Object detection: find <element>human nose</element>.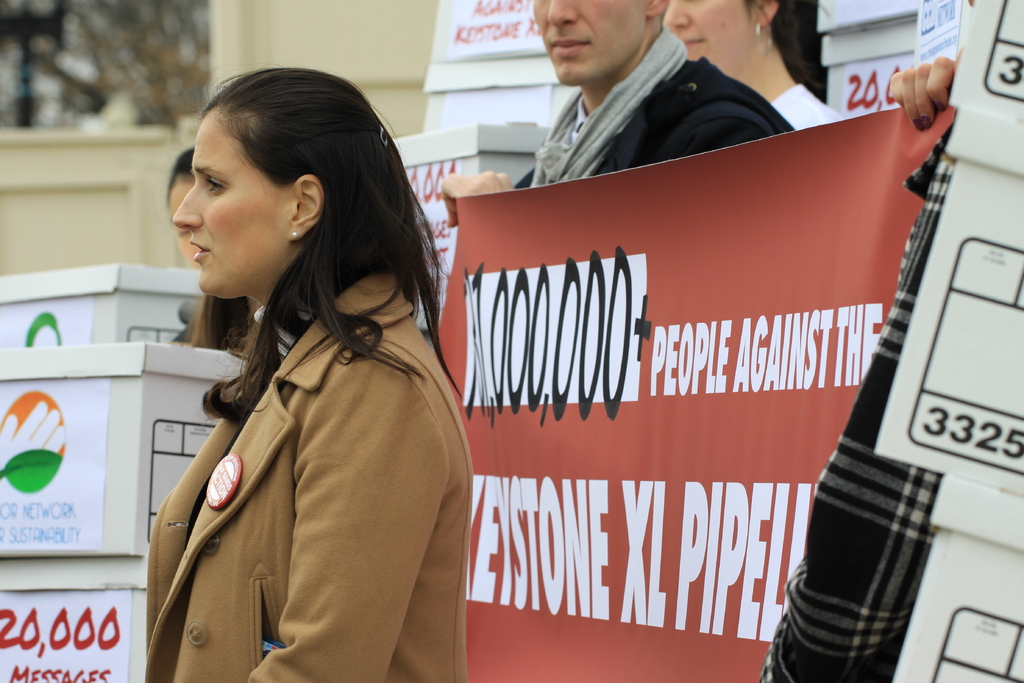
[662,1,691,29].
